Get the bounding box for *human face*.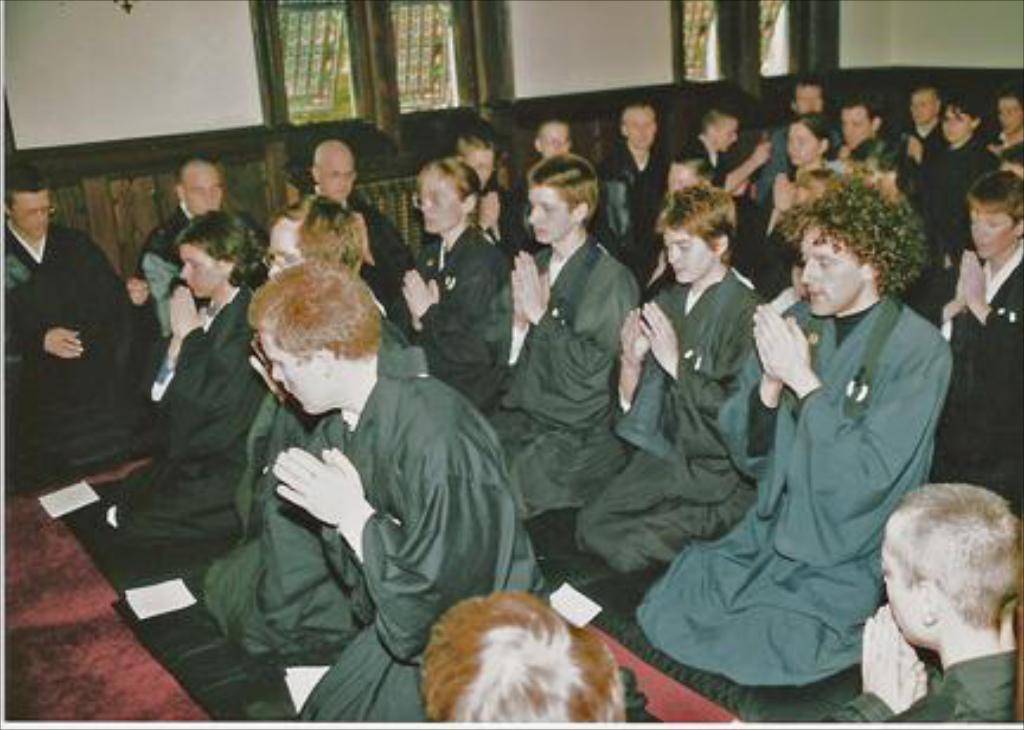
bbox=(969, 209, 1012, 256).
